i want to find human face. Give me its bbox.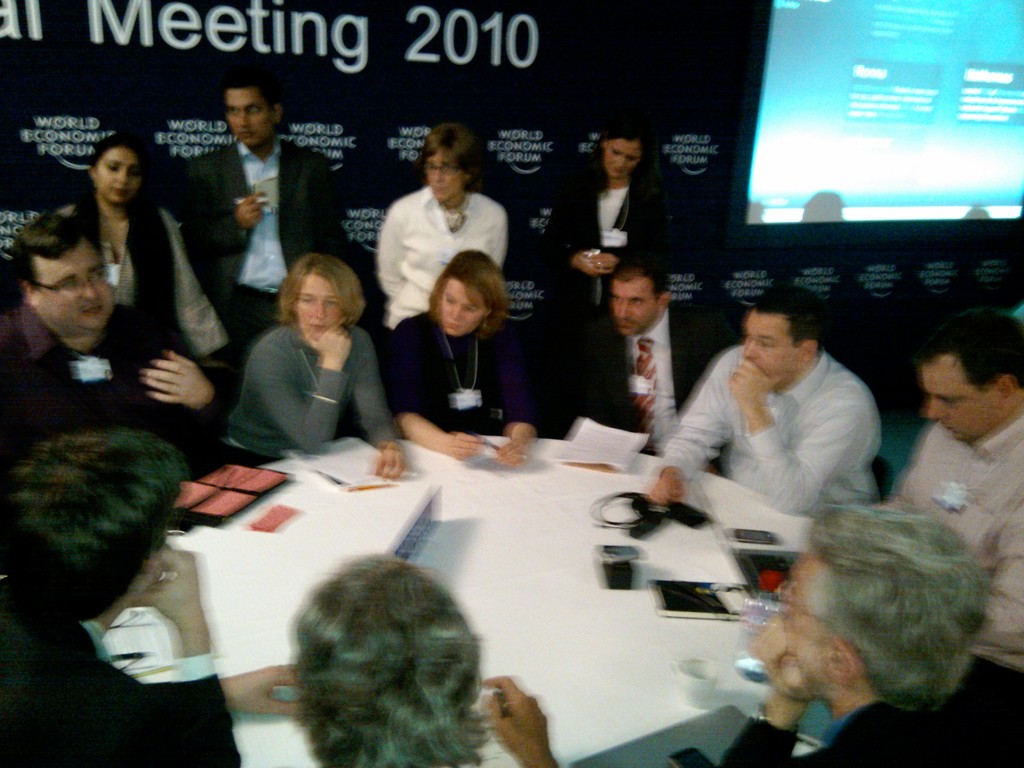
detection(422, 149, 465, 204).
